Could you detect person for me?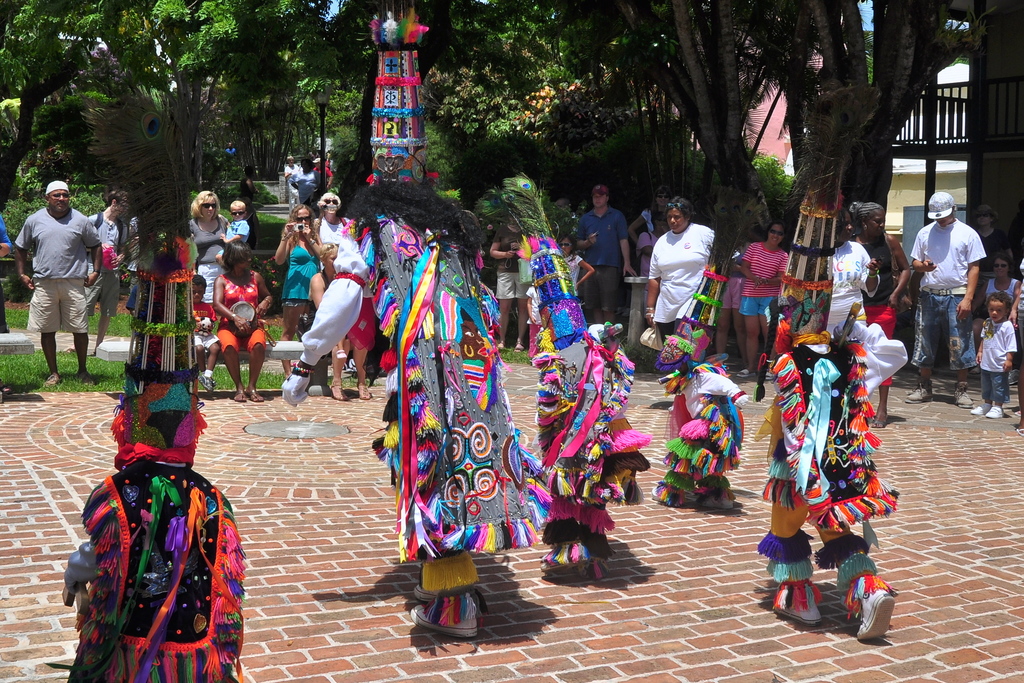
Detection result: (714, 230, 765, 361).
